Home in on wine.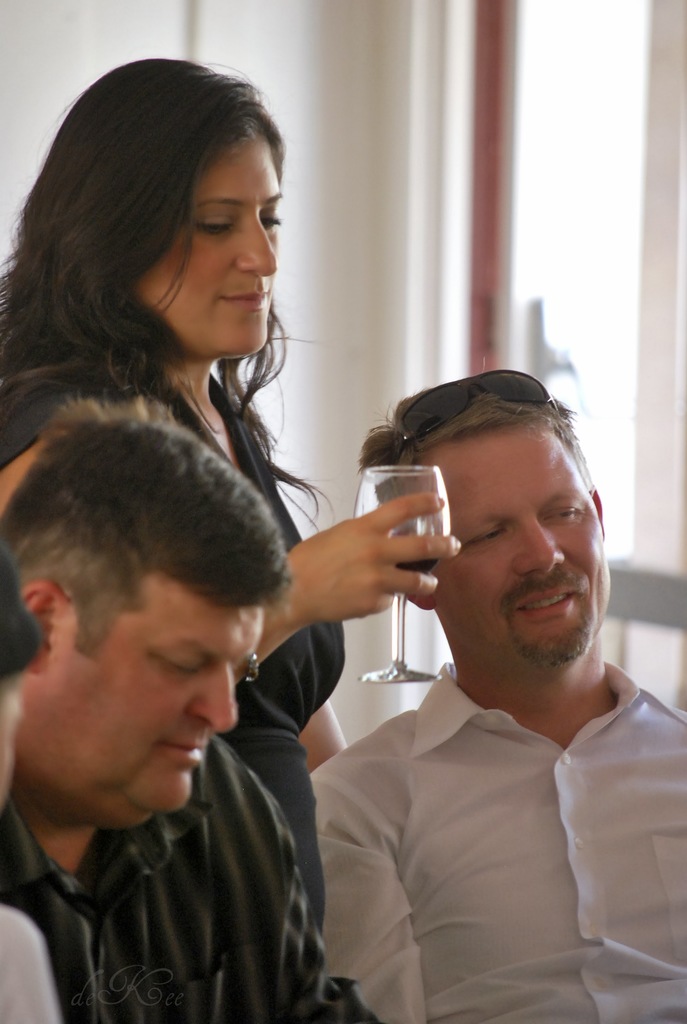
Homed in at (399, 560, 437, 575).
